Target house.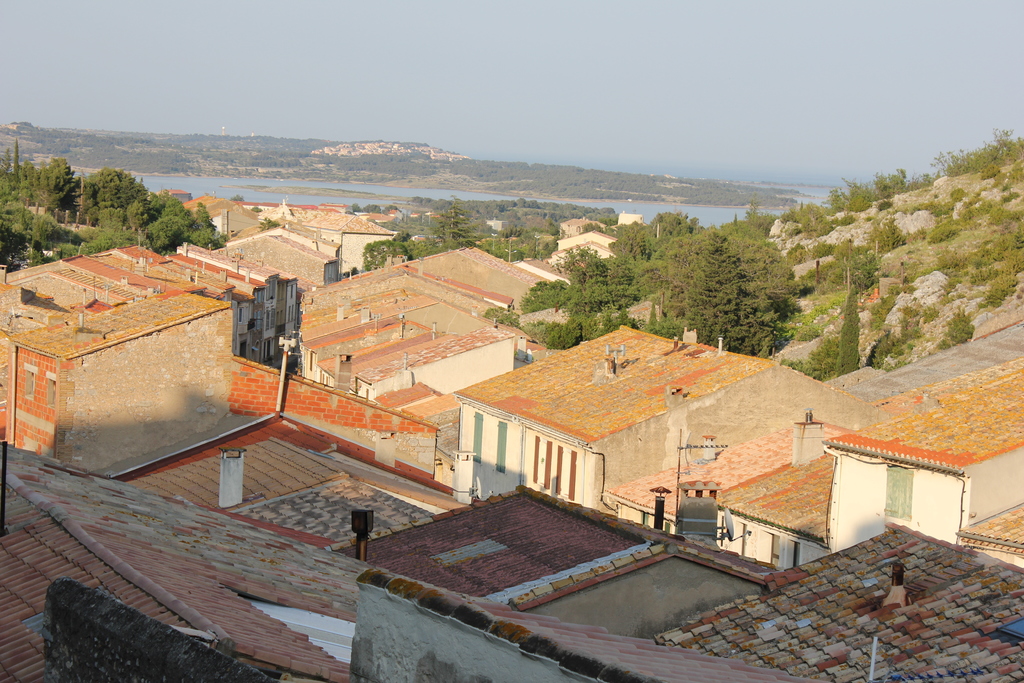
Target region: {"left": 447, "top": 320, "right": 854, "bottom": 516}.
